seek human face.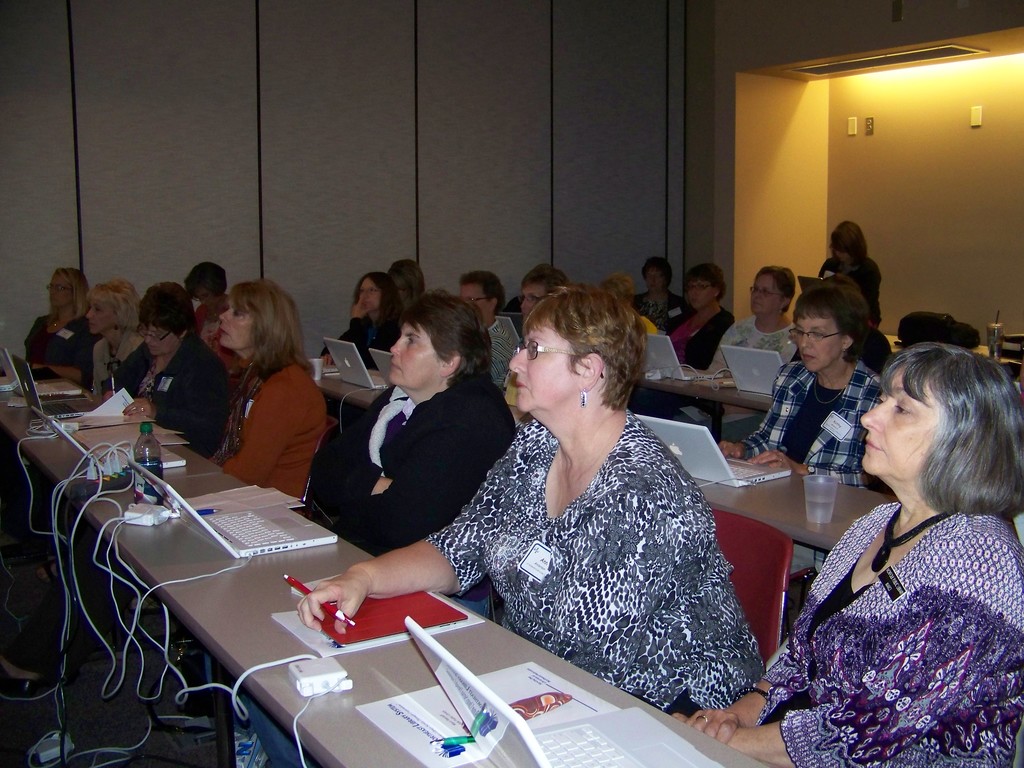
[left=796, top=317, right=842, bottom=373].
